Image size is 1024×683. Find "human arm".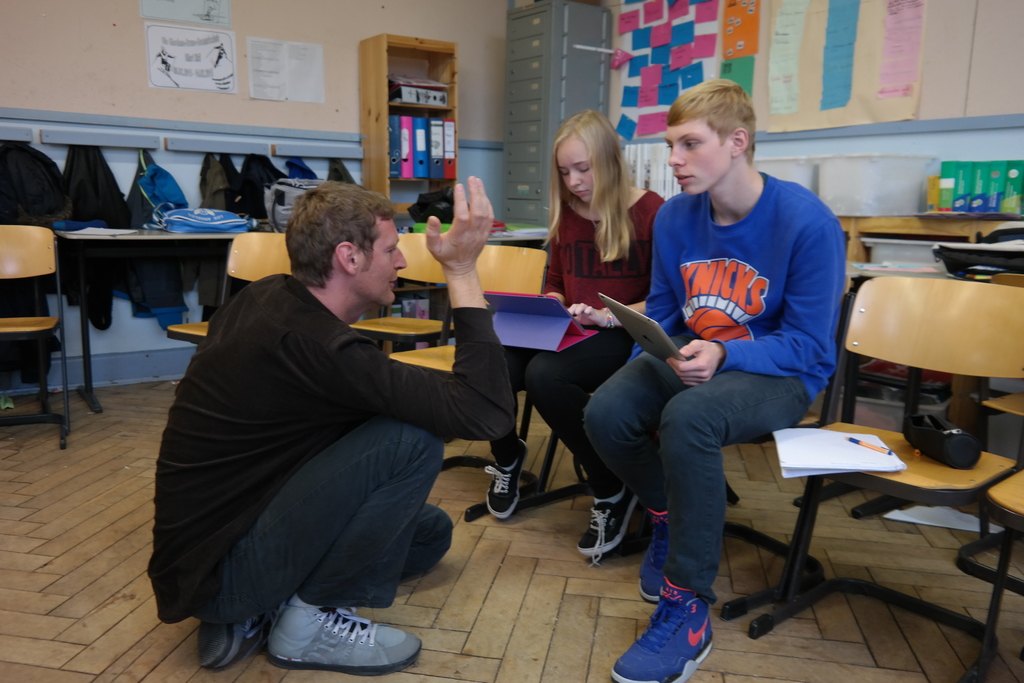
<bbox>567, 206, 662, 329</bbox>.
